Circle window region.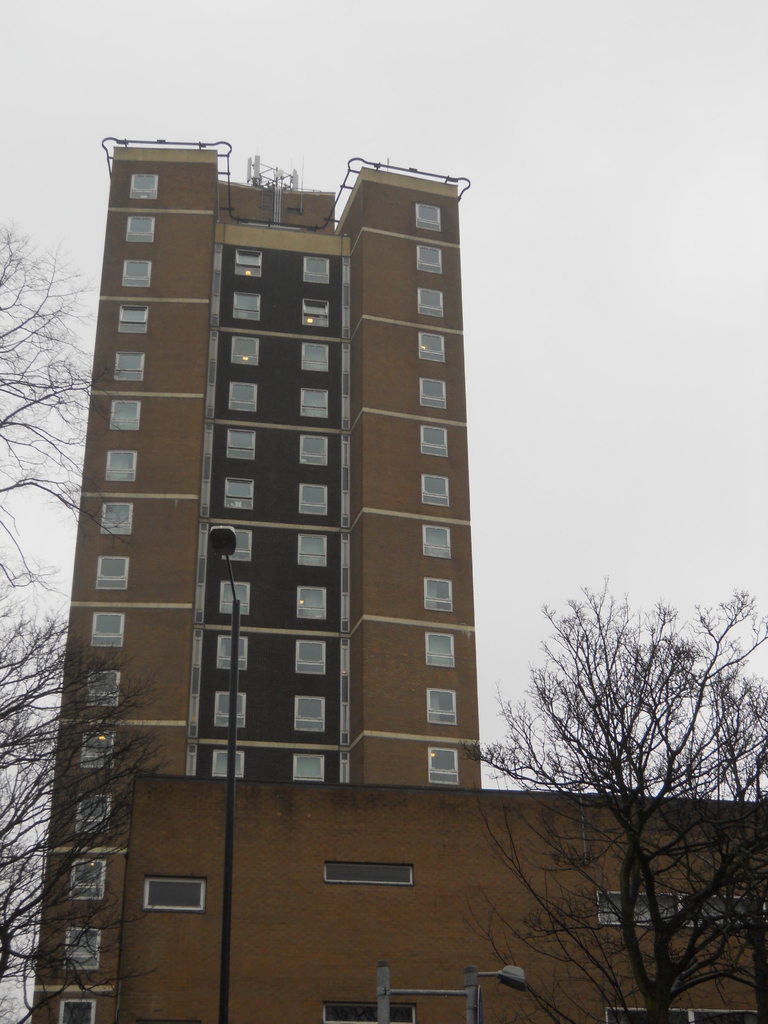
Region: box=[88, 671, 116, 706].
